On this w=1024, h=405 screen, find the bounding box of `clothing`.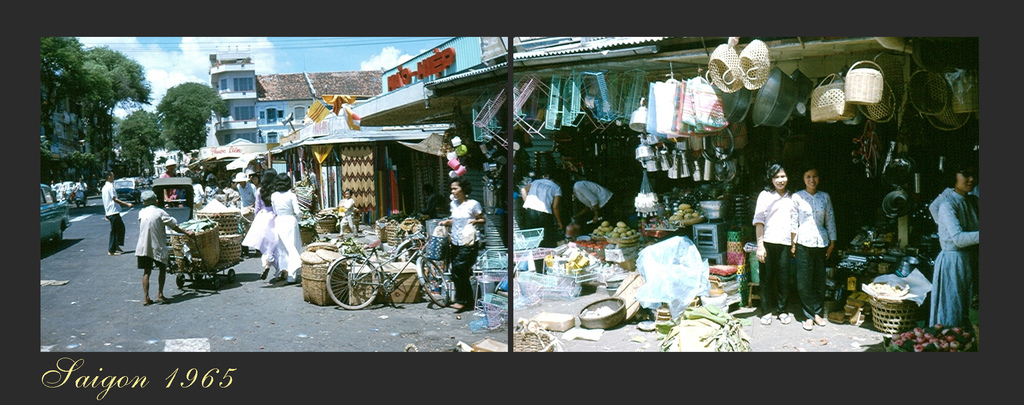
Bounding box: 451 200 480 241.
